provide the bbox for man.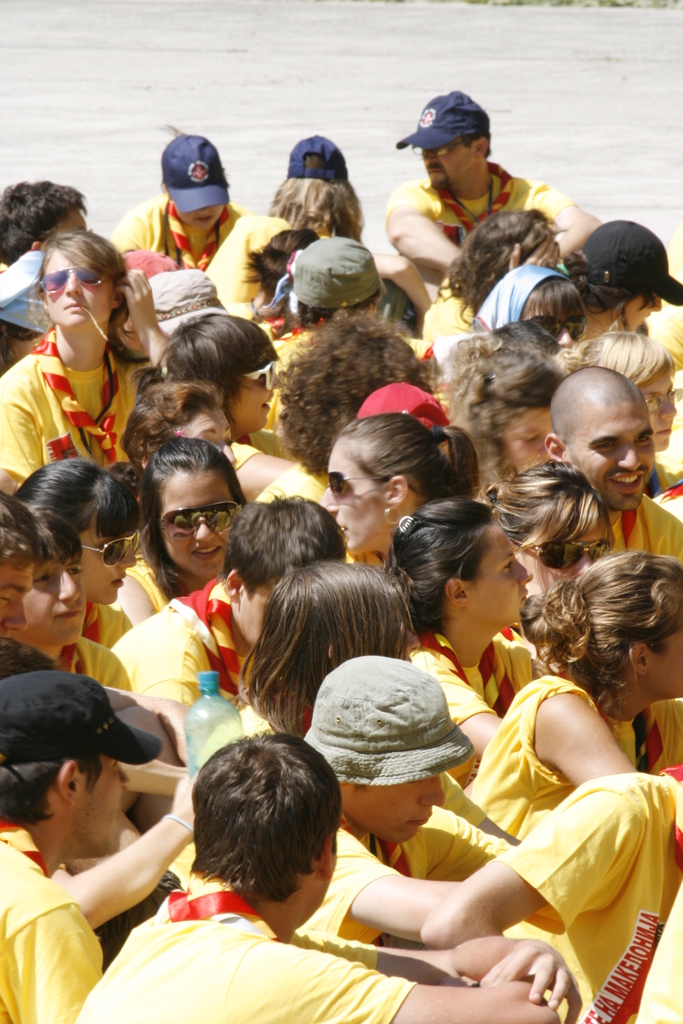
select_region(409, 770, 682, 1023).
